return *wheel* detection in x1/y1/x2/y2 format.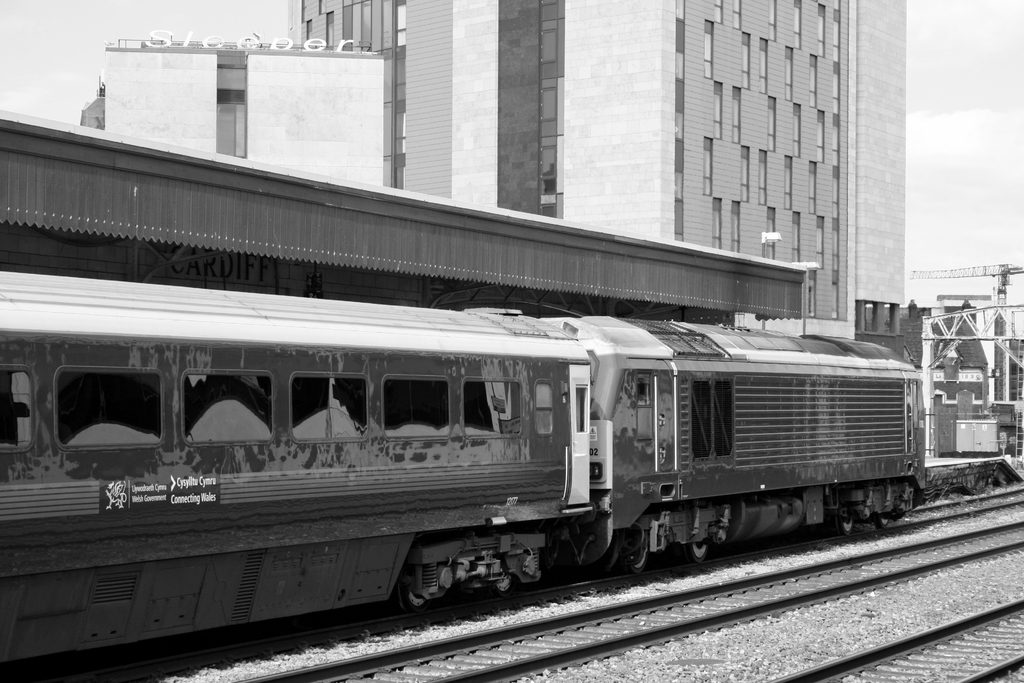
619/530/645/571.
